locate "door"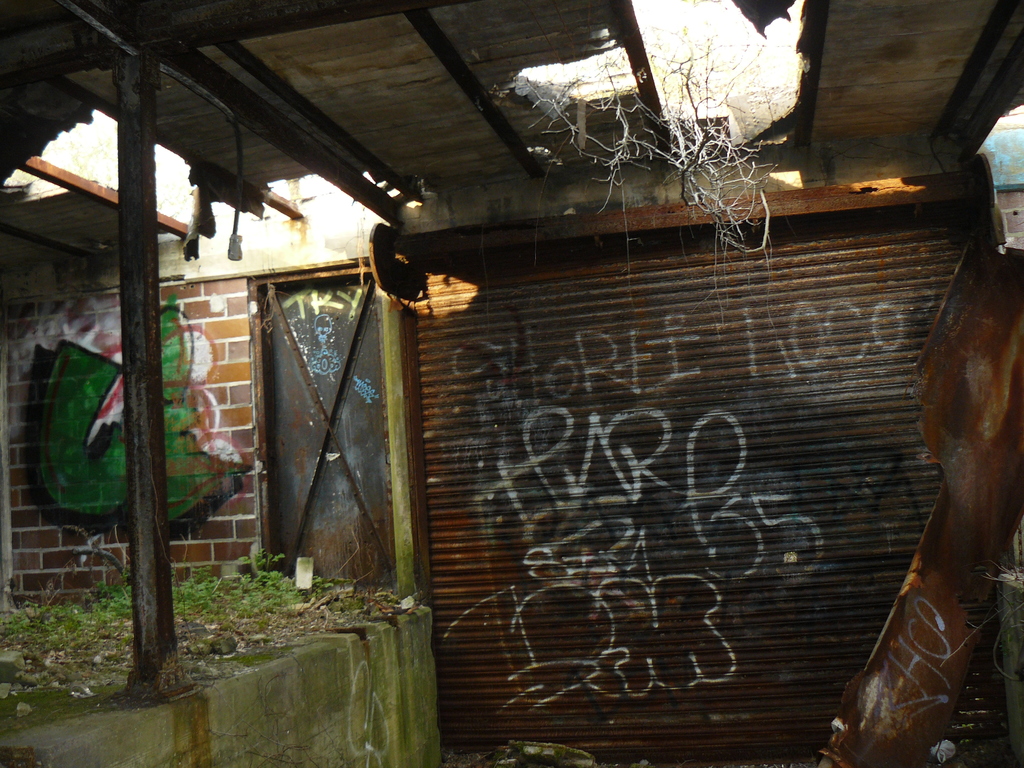
BBox(240, 281, 387, 600)
